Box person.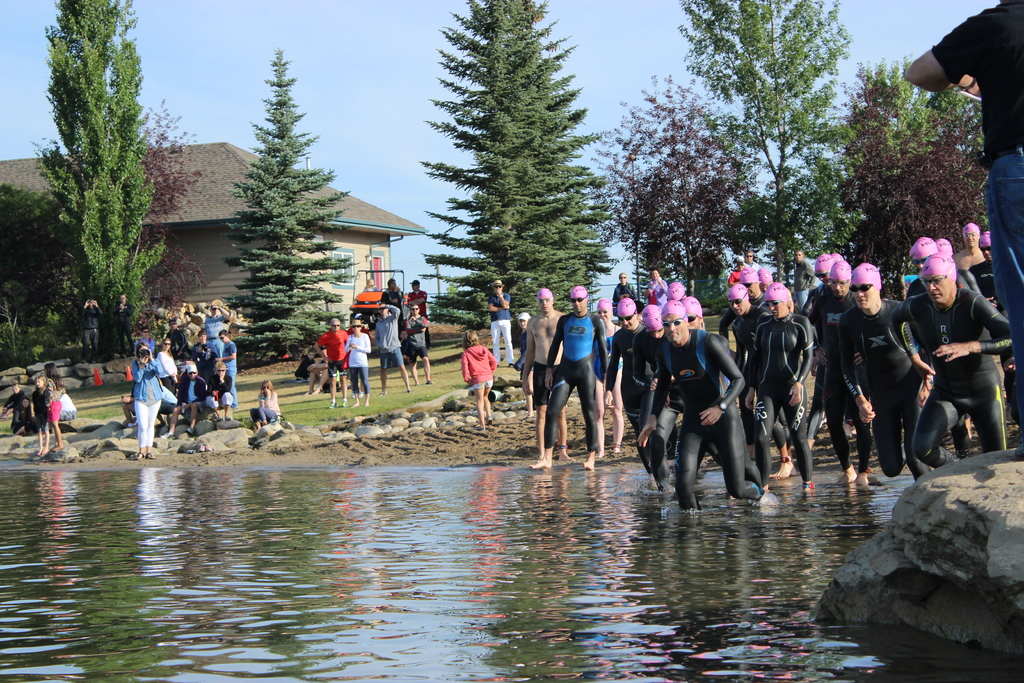
316/318/348/408.
